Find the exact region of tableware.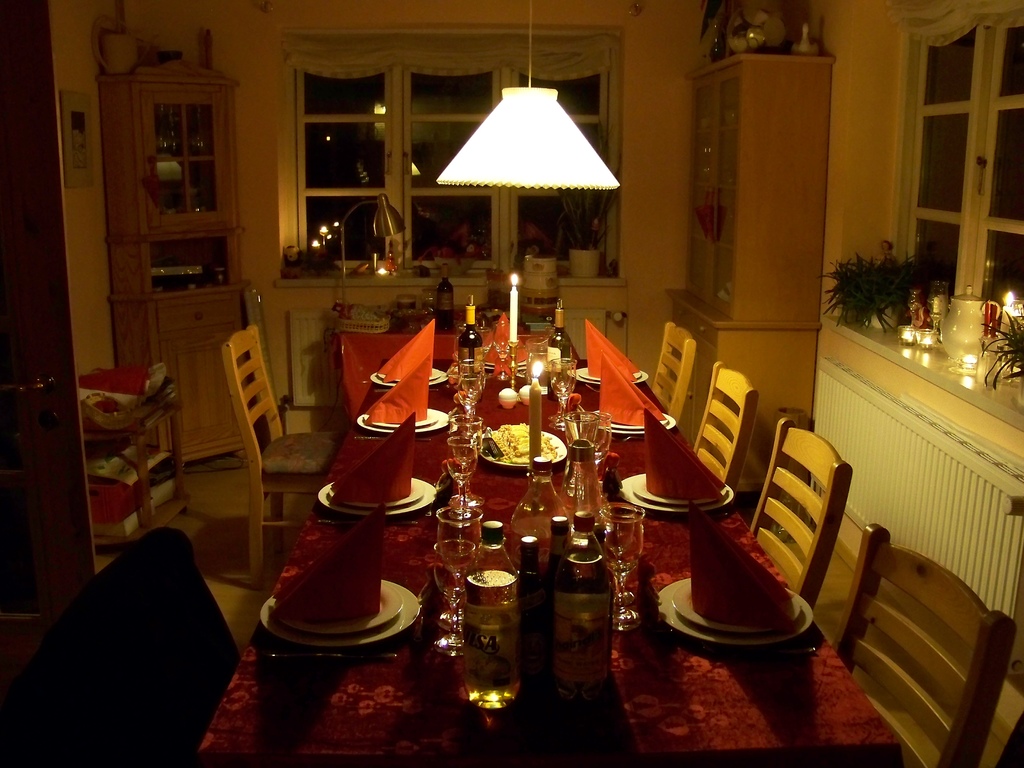
Exact region: x1=457 y1=371 x2=483 y2=440.
